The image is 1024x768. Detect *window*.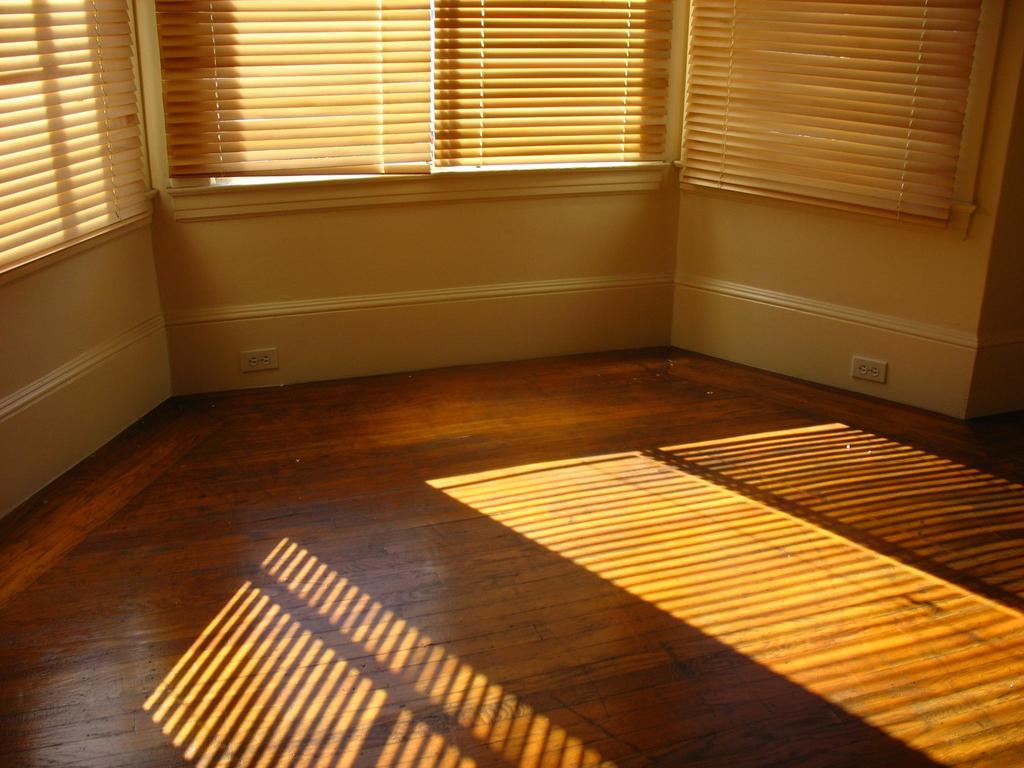
Detection: <region>701, 0, 989, 221</region>.
